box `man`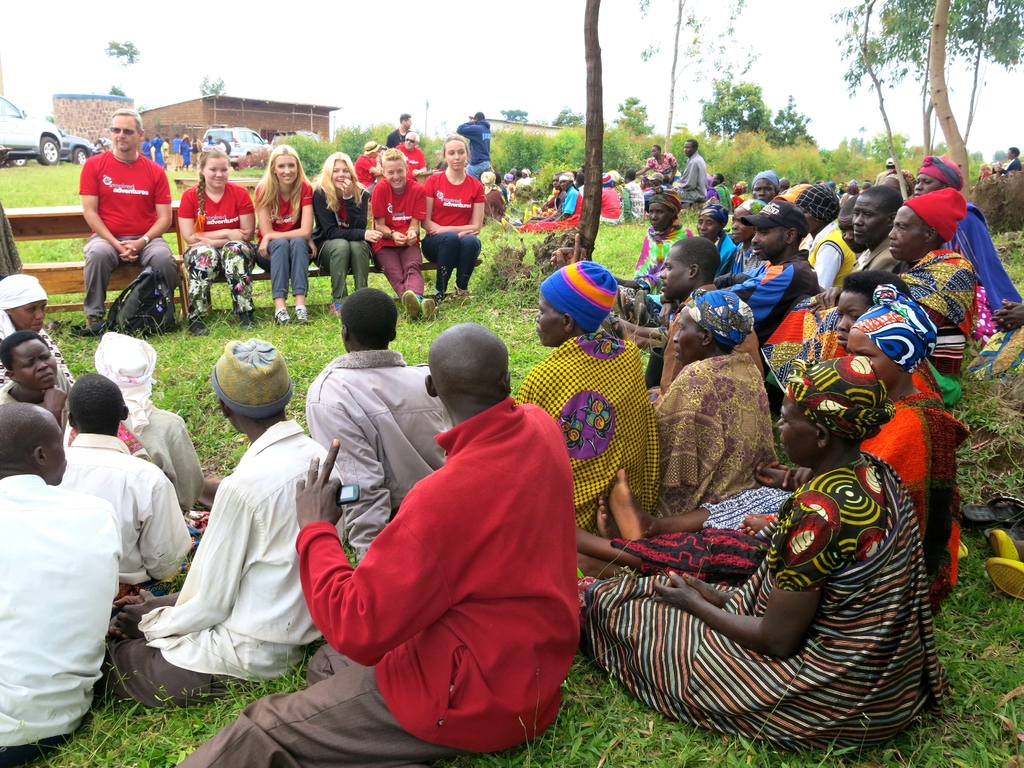
rect(148, 131, 164, 170)
